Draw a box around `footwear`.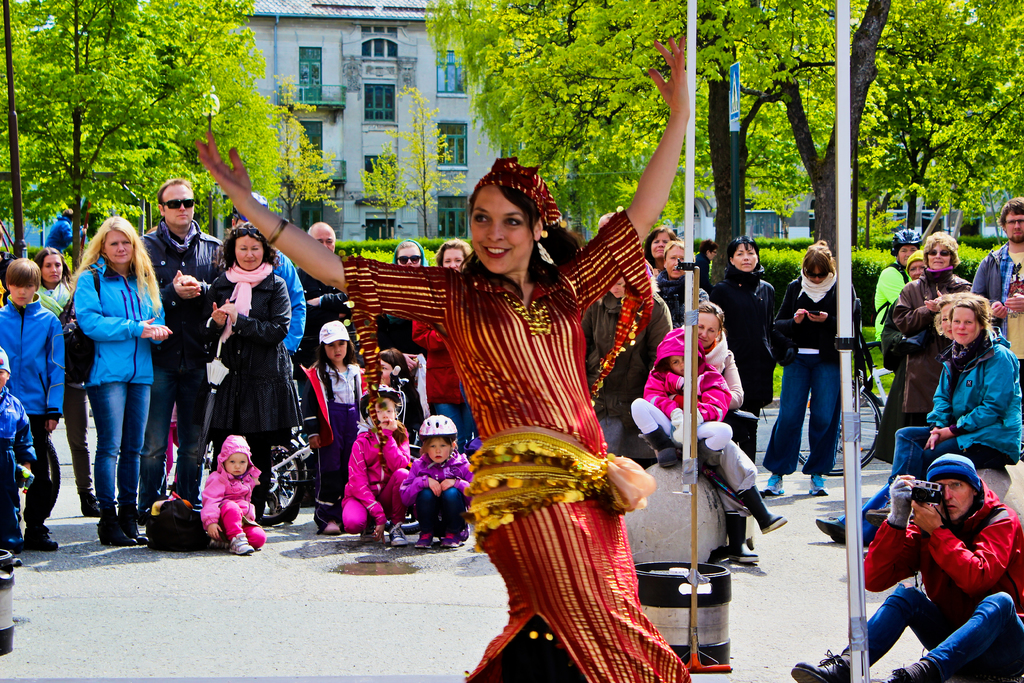
(388,525,411,549).
